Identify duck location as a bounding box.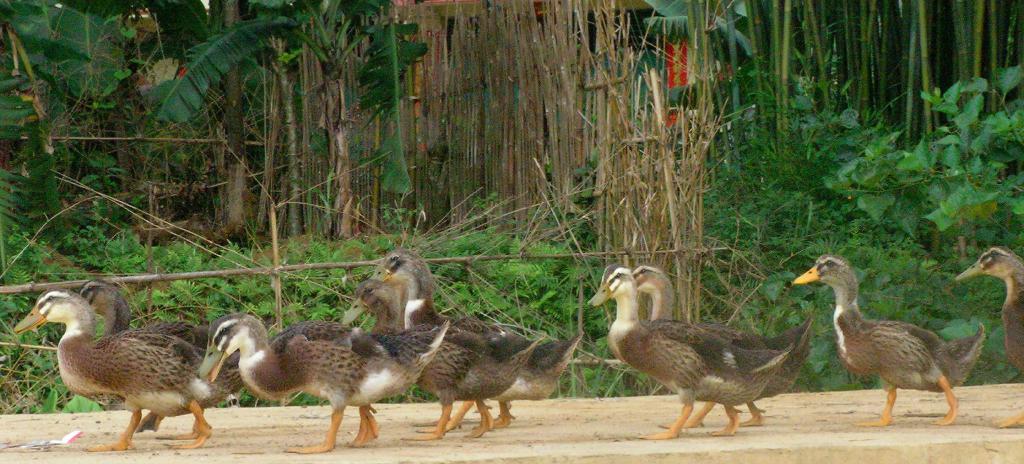
detection(953, 242, 1023, 432).
